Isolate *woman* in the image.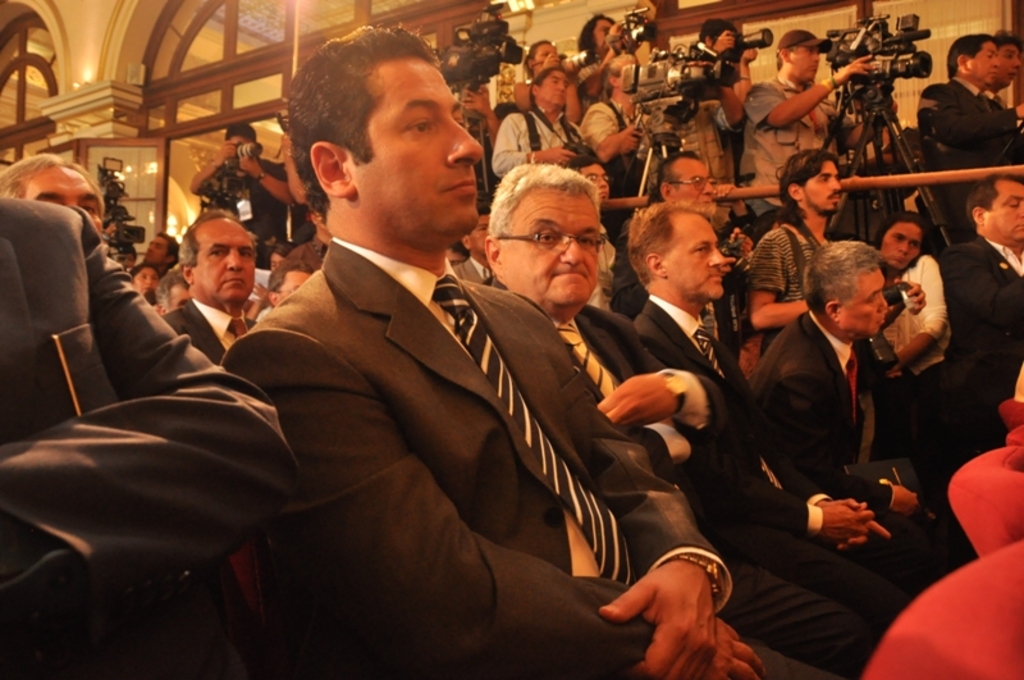
Isolated region: rect(512, 35, 582, 122).
